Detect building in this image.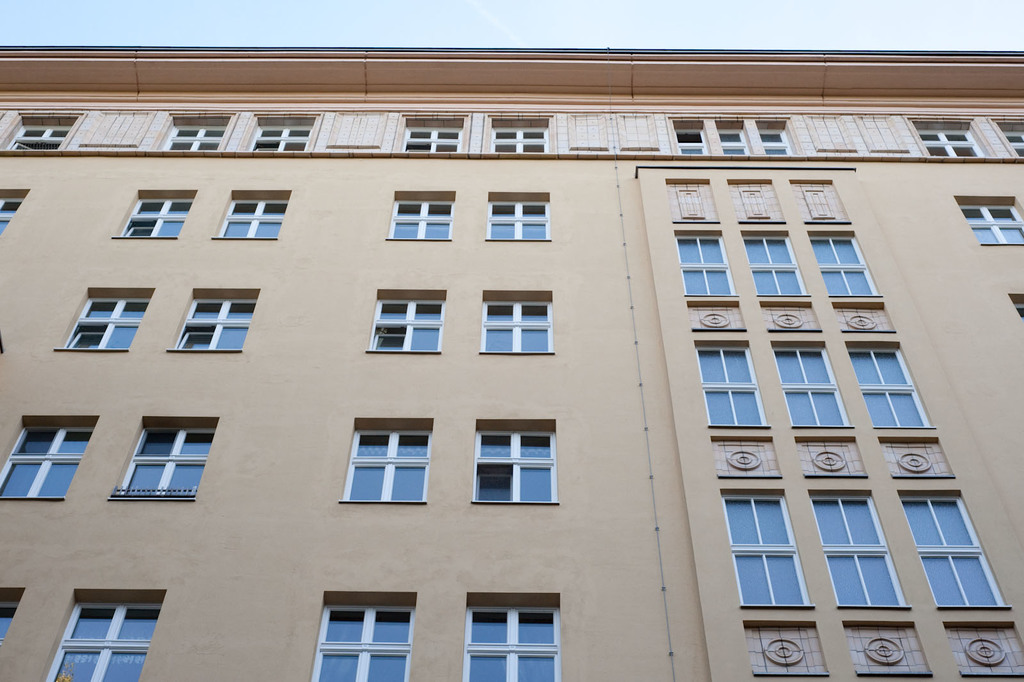
Detection: 0, 47, 1023, 681.
